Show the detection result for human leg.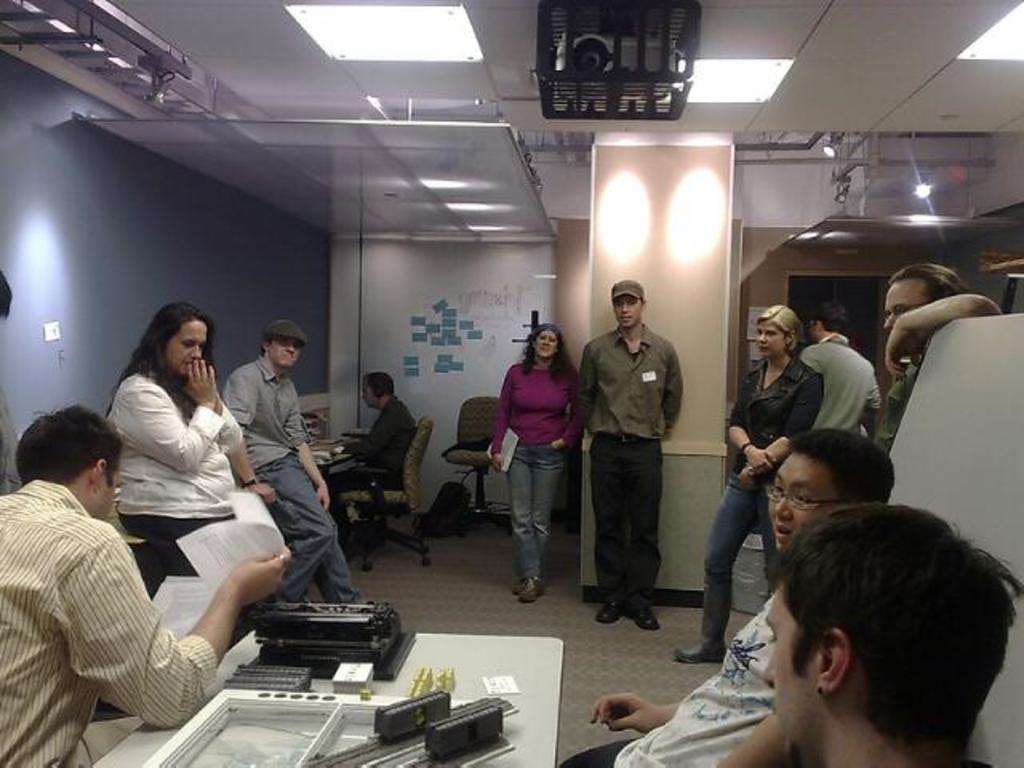
675, 474, 752, 661.
